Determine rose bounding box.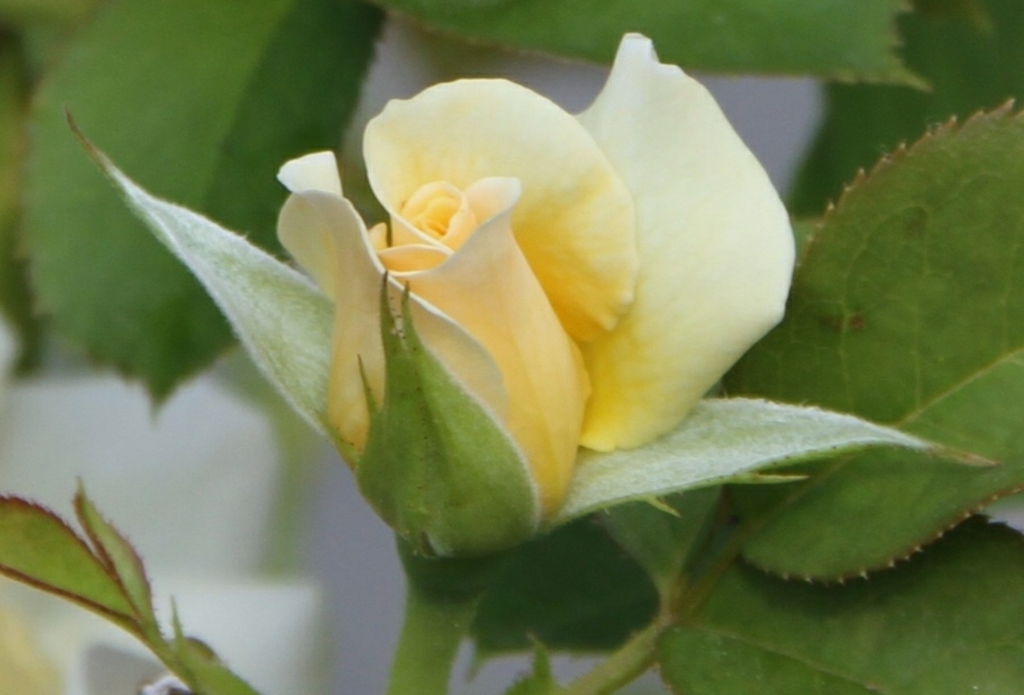
Determined: crop(270, 28, 796, 551).
